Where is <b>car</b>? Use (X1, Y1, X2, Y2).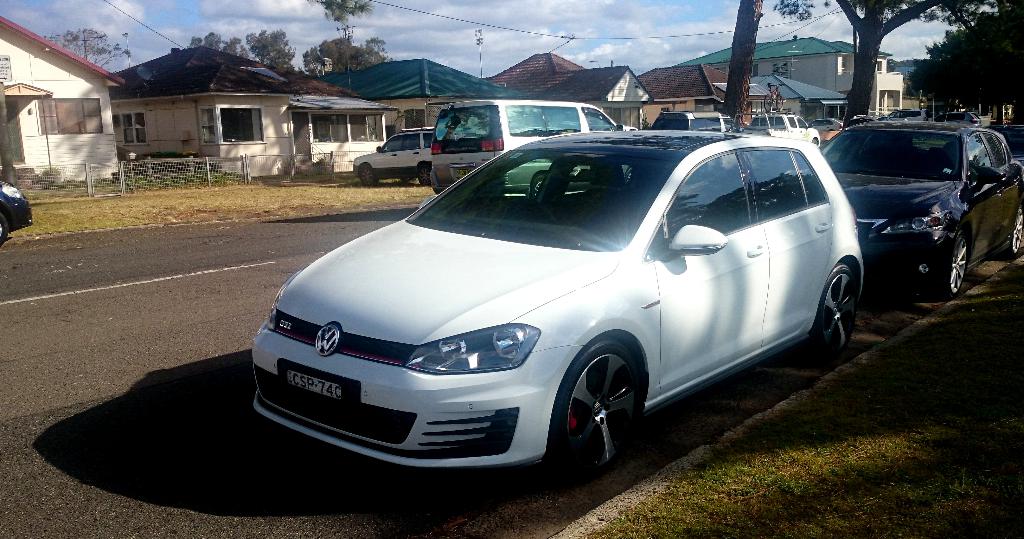
(0, 180, 31, 242).
